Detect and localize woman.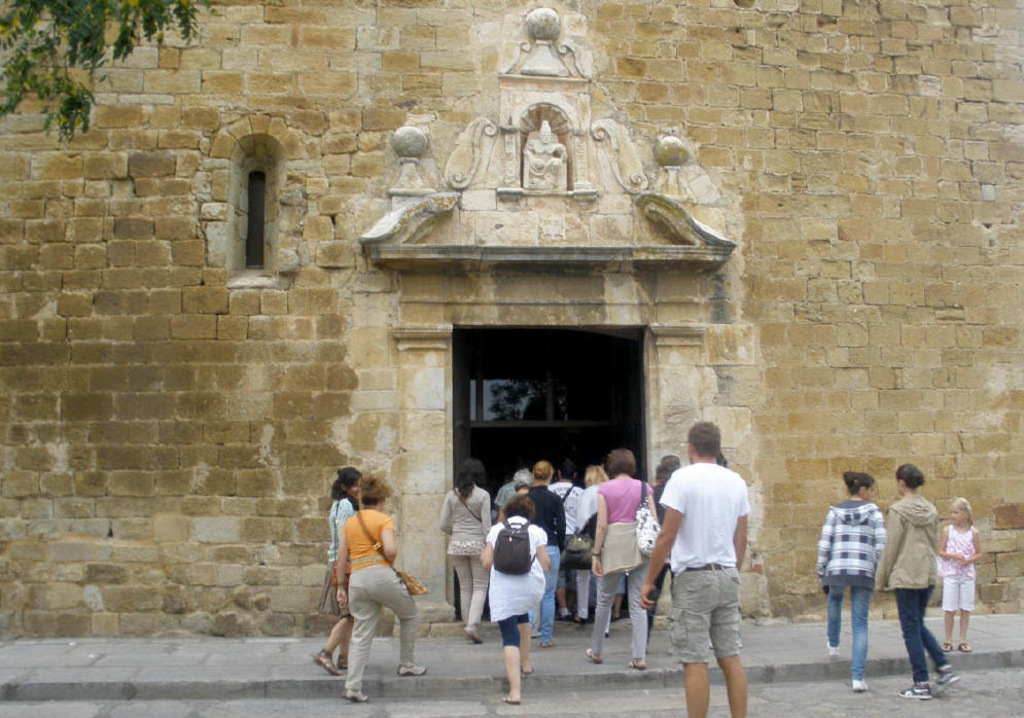
Localized at select_region(316, 461, 365, 681).
